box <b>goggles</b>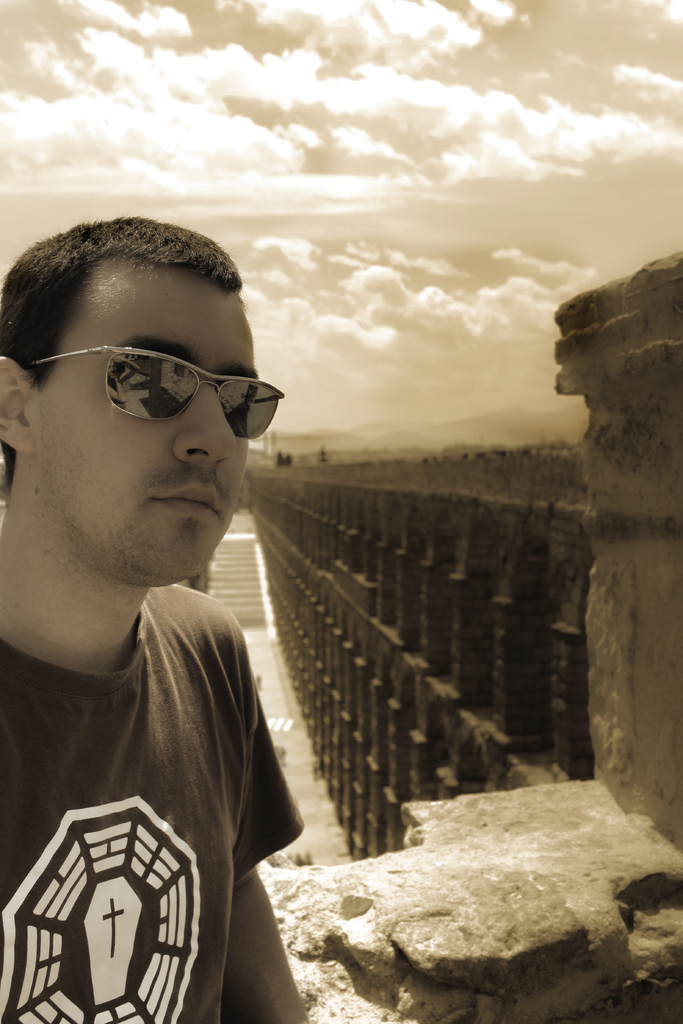
(49, 332, 285, 431)
